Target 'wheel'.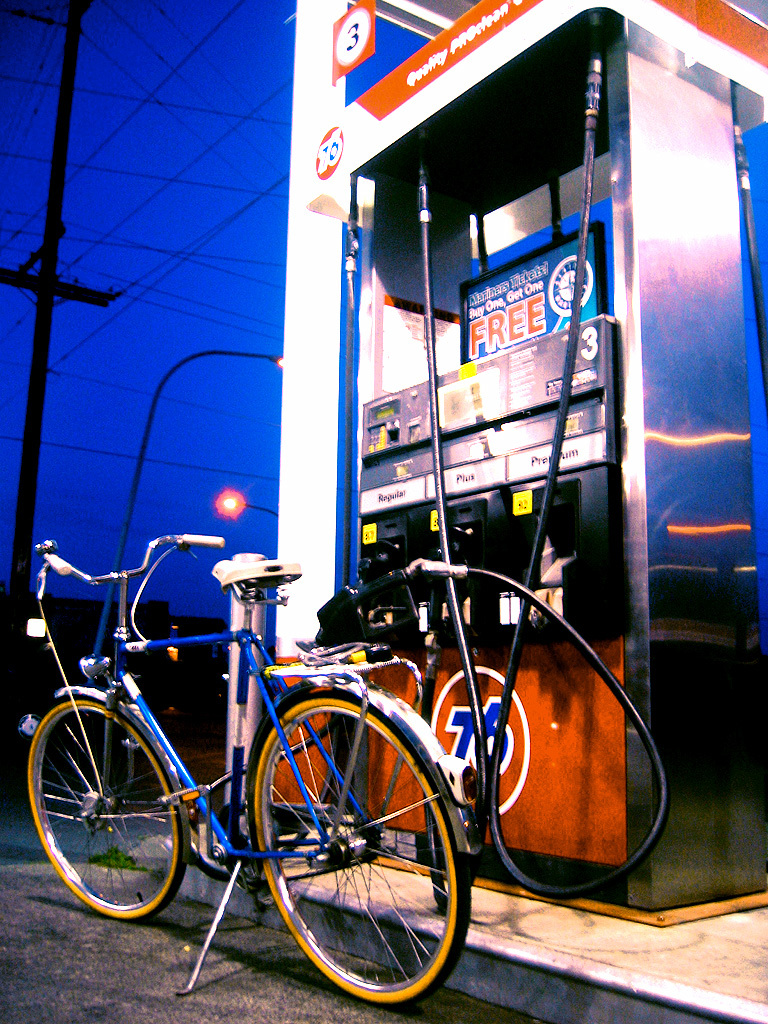
Target region: {"left": 19, "top": 675, "right": 188, "bottom": 923}.
